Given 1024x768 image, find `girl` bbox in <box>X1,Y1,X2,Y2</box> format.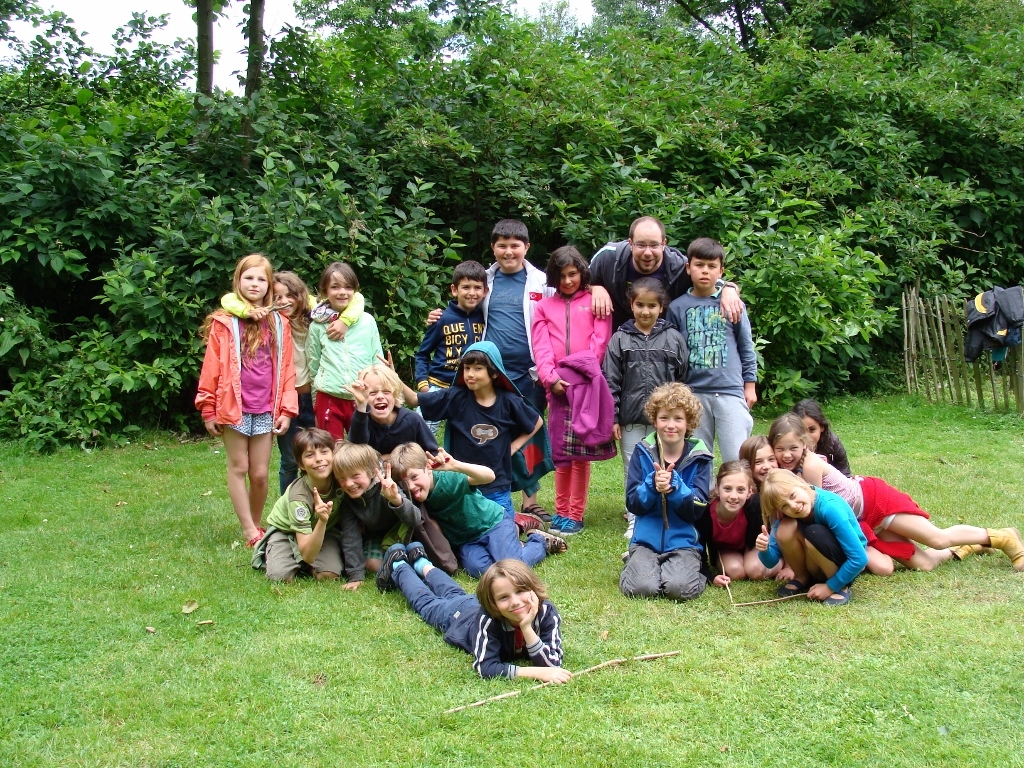
<box>792,399,850,477</box>.
